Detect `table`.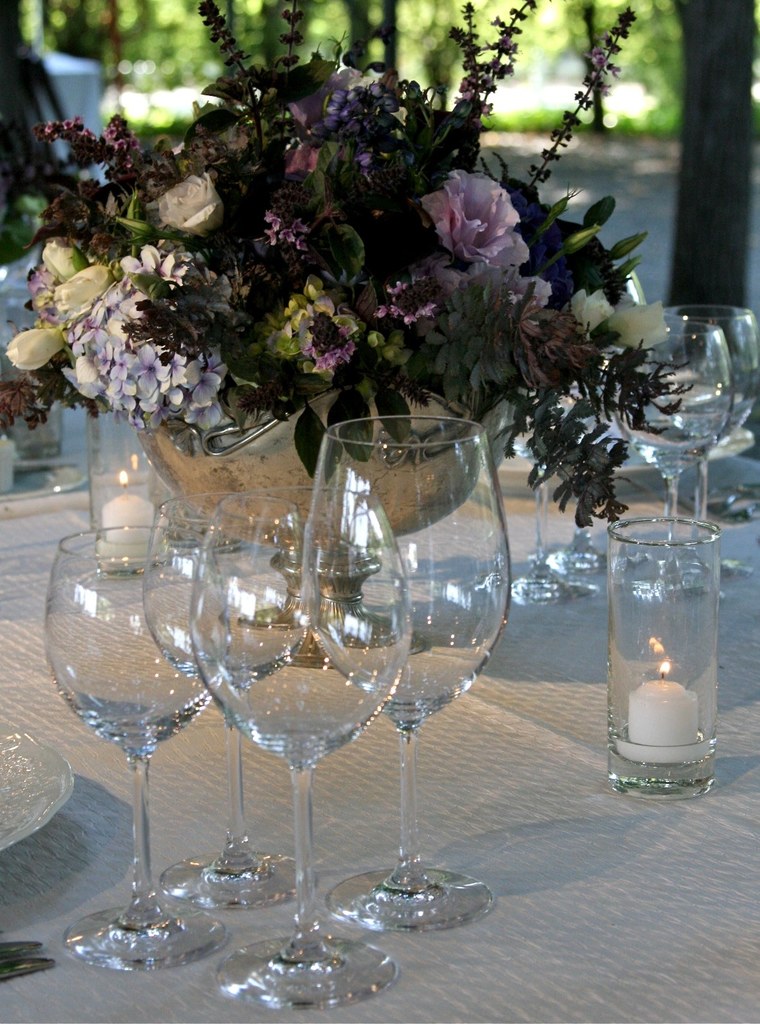
Detected at BBox(0, 436, 756, 1021).
